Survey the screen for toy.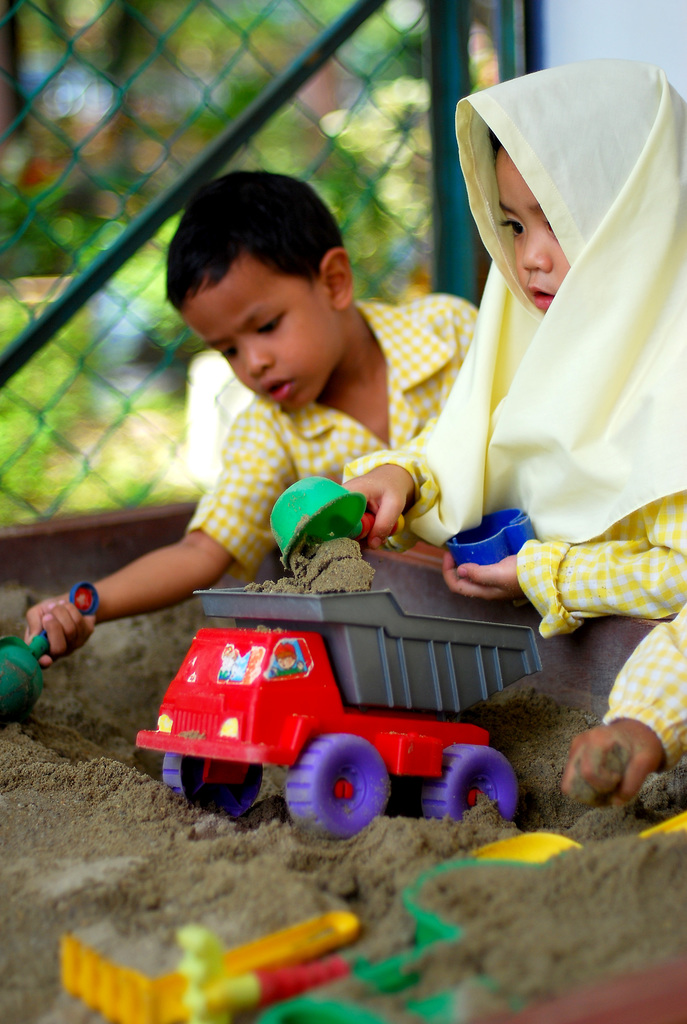
Survey found: locate(0, 572, 105, 737).
